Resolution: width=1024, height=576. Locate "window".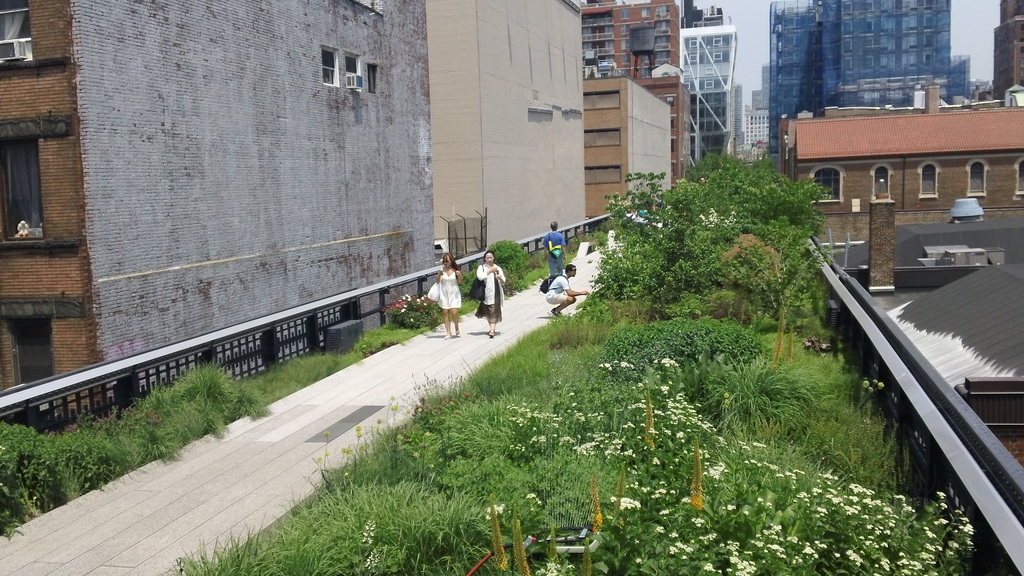
BBox(619, 36, 631, 51).
